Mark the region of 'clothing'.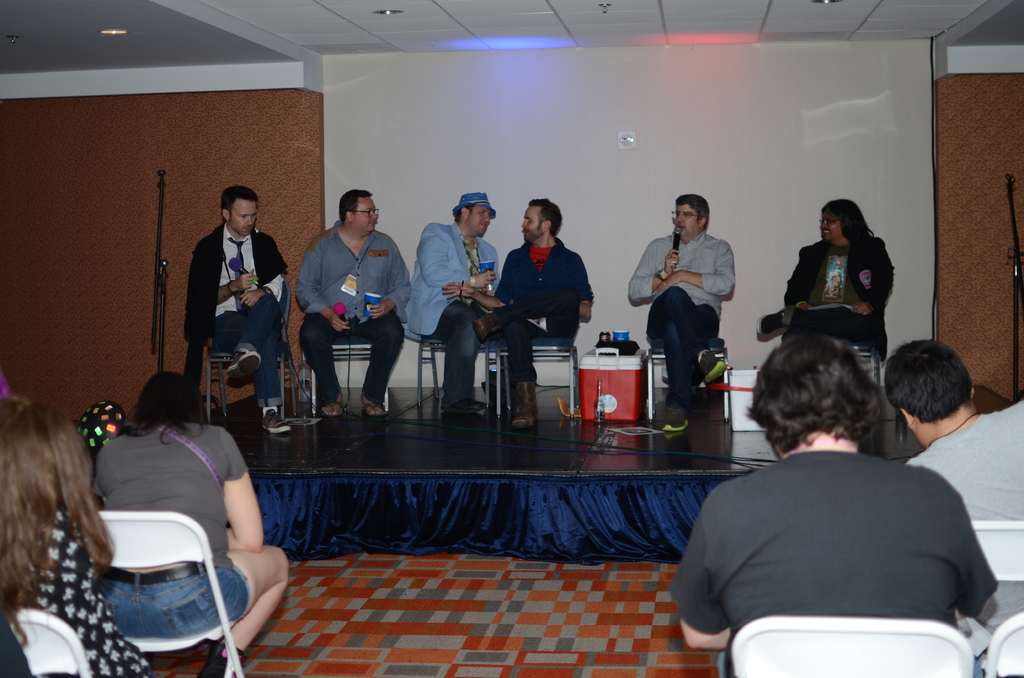
Region: rect(404, 218, 502, 403).
